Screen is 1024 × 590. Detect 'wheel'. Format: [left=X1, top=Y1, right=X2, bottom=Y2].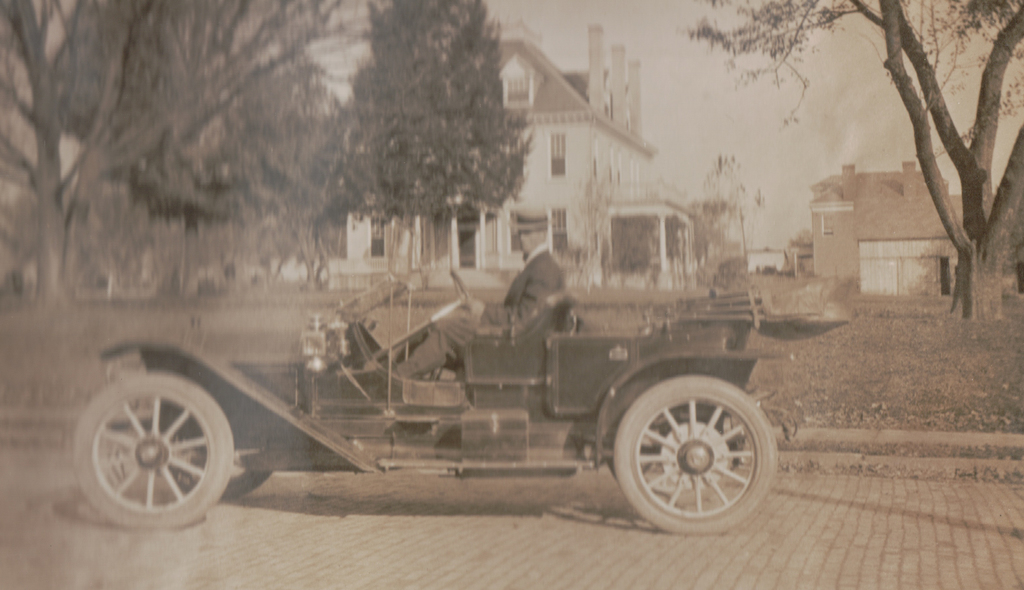
[left=607, top=371, right=775, bottom=530].
